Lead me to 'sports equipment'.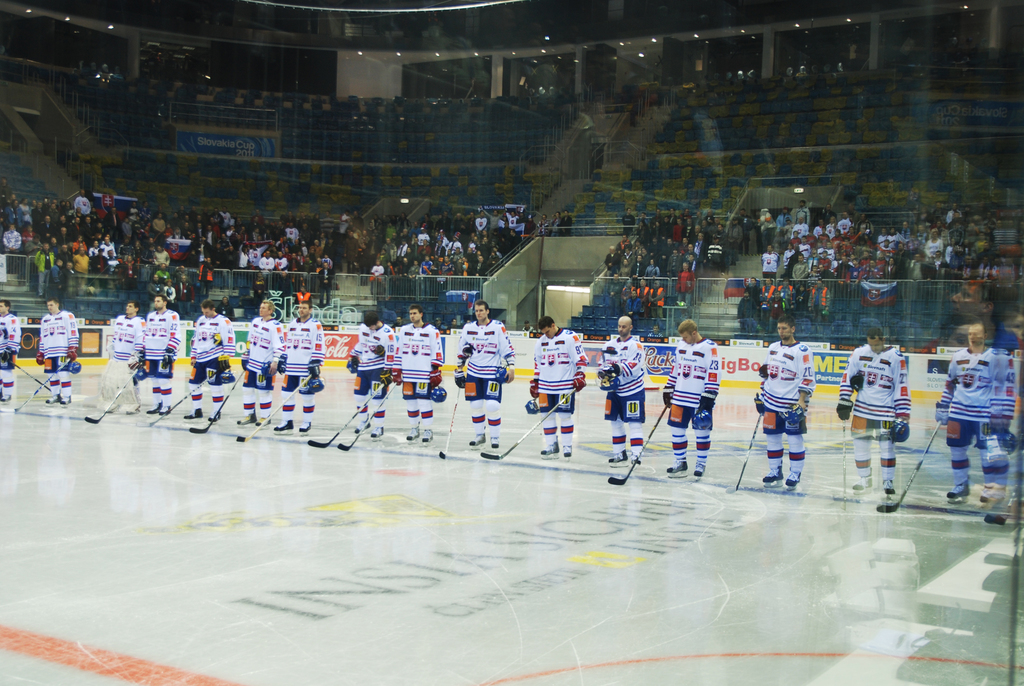
Lead to 35 352 45 367.
